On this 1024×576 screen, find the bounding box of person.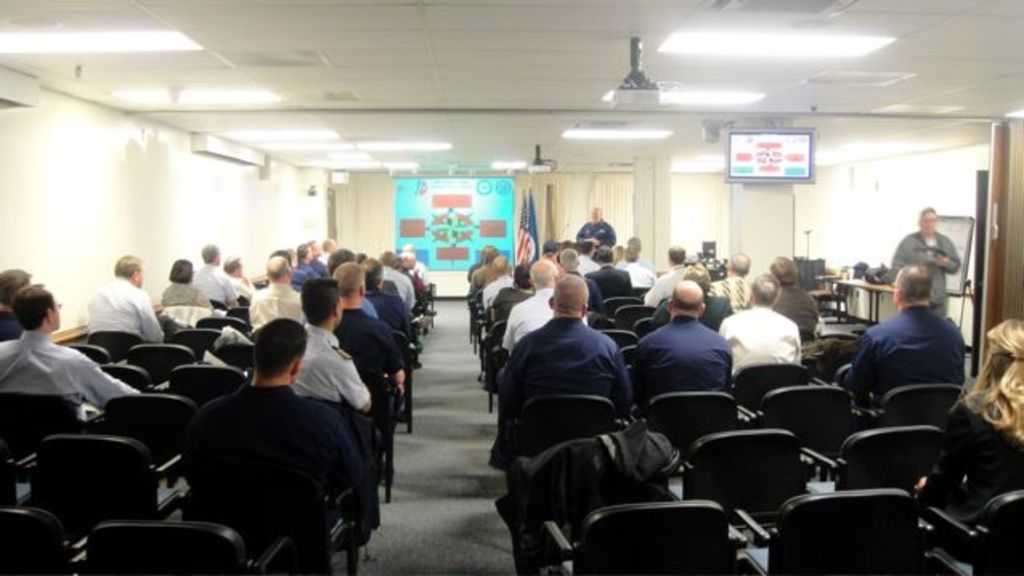
Bounding box: bbox(316, 234, 340, 271).
